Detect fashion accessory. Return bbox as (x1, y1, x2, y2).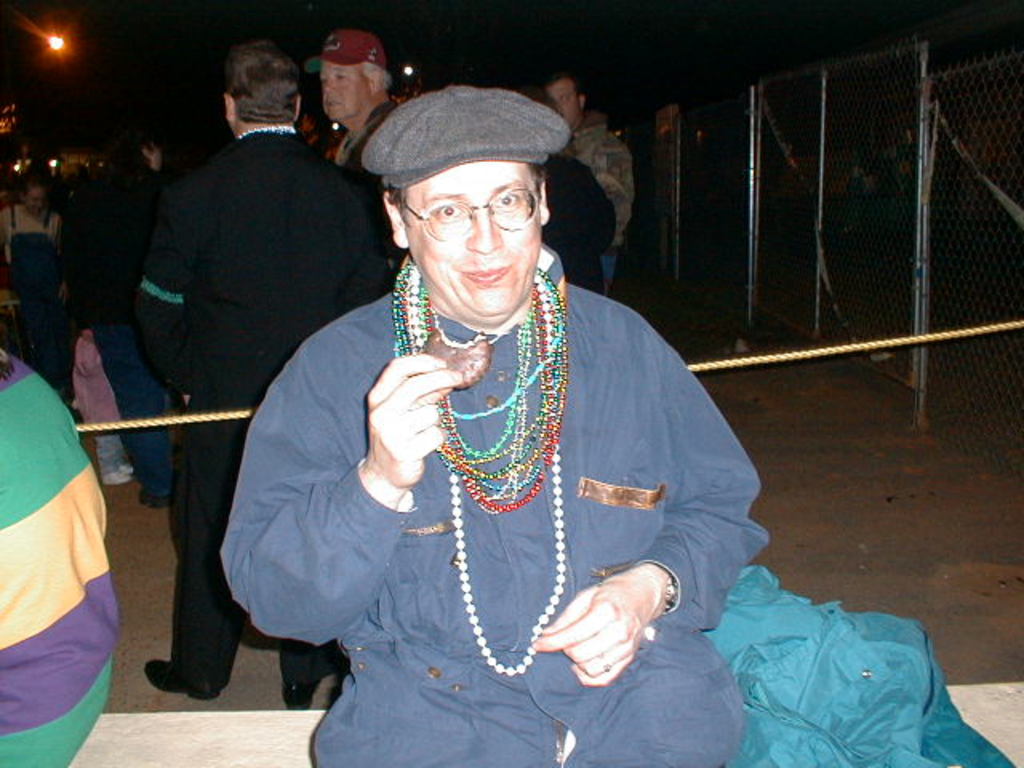
(275, 654, 312, 714).
